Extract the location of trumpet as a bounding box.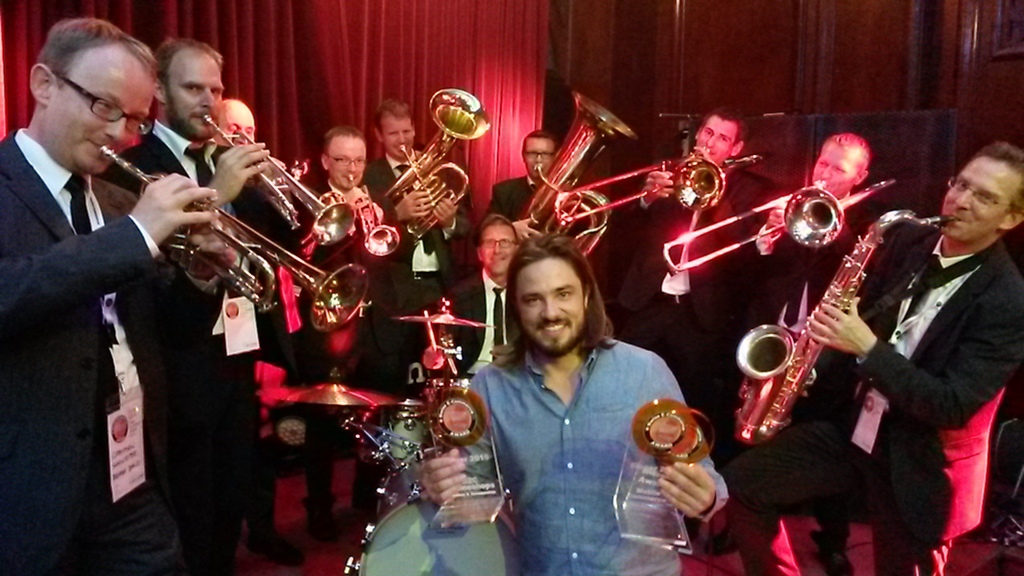
<region>373, 89, 491, 243</region>.
